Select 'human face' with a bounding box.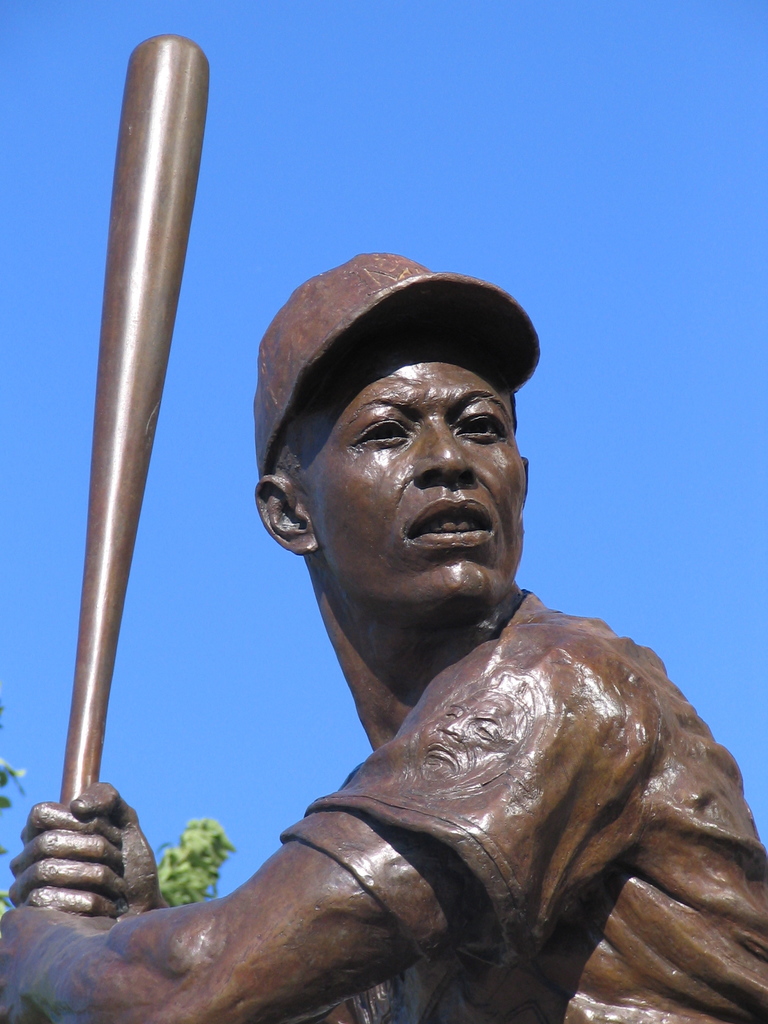
pyautogui.locateOnScreen(306, 320, 533, 609).
